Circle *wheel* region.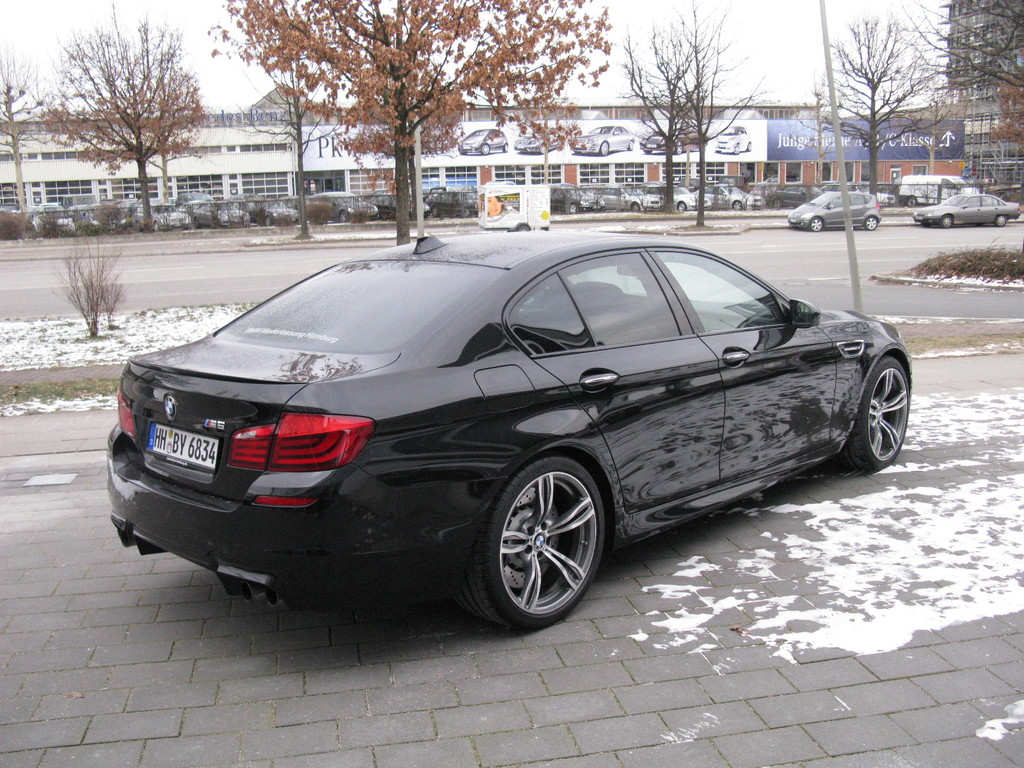
Region: bbox=[746, 140, 753, 151].
